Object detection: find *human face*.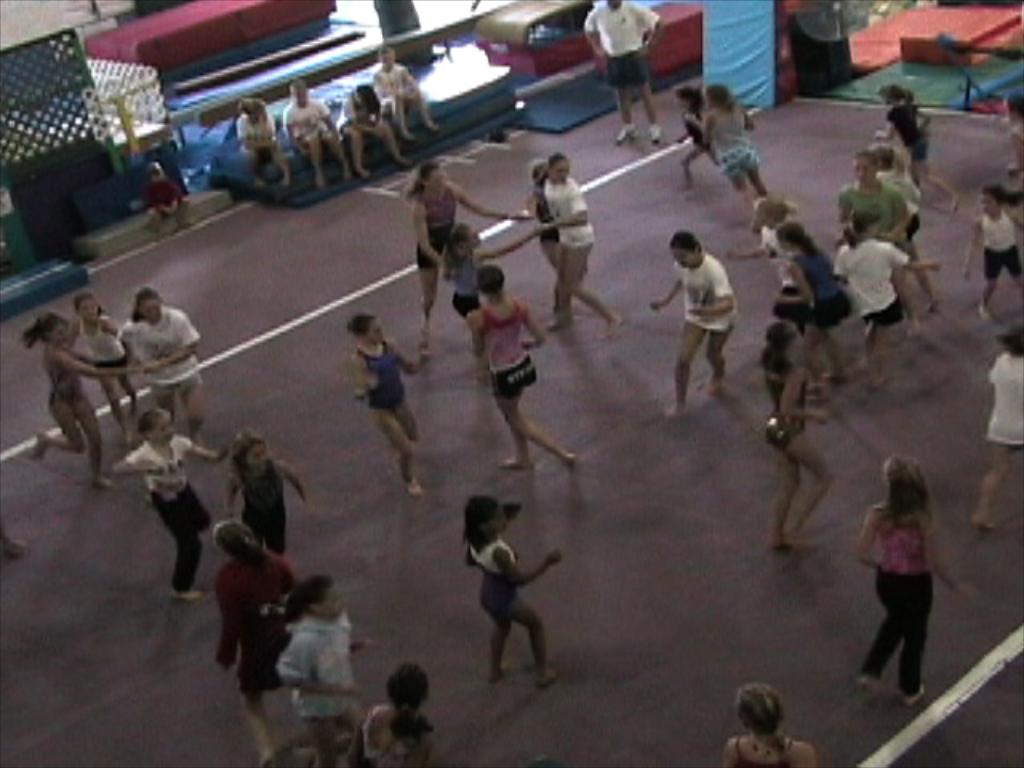
select_region(430, 171, 445, 187).
